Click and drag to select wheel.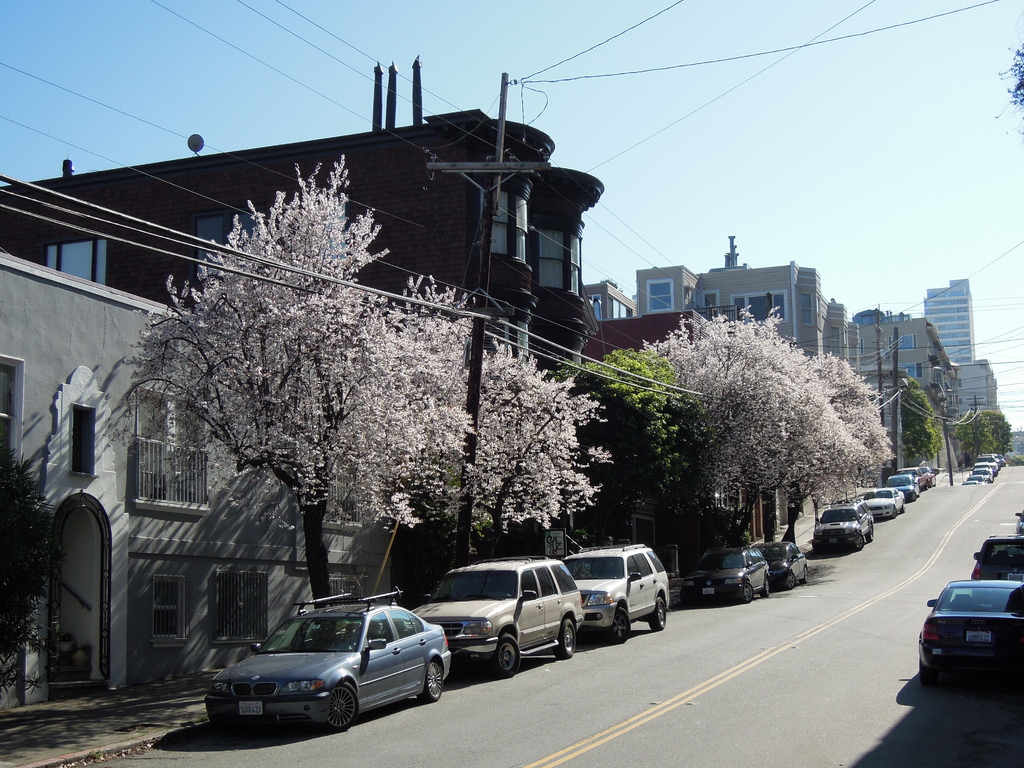
Selection: box(649, 591, 669, 632).
